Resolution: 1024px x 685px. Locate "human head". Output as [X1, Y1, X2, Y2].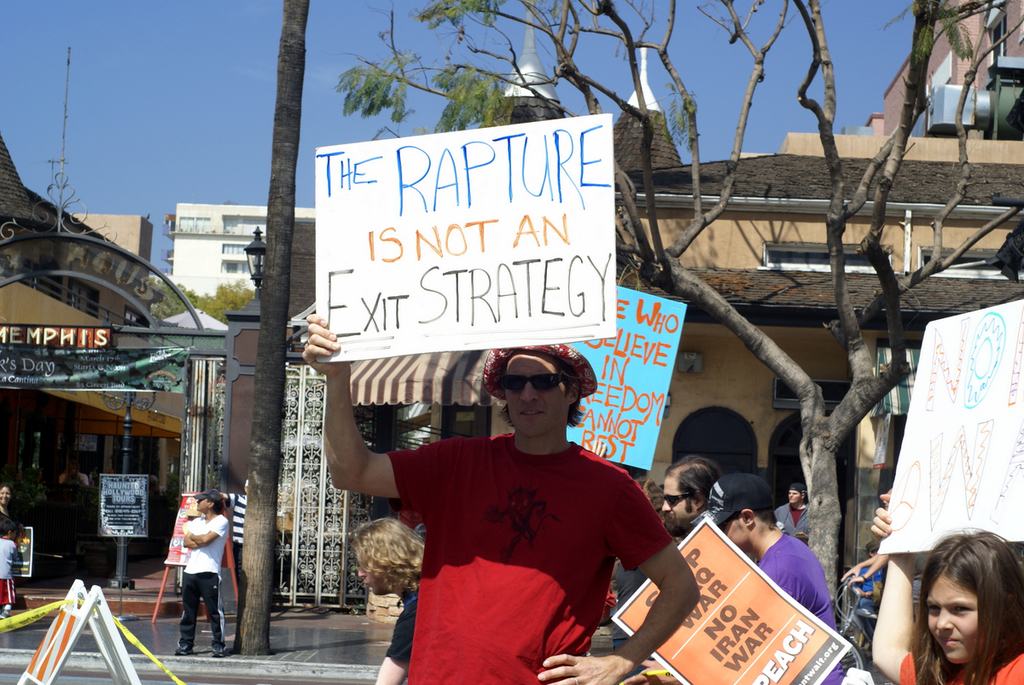
[662, 453, 720, 539].
